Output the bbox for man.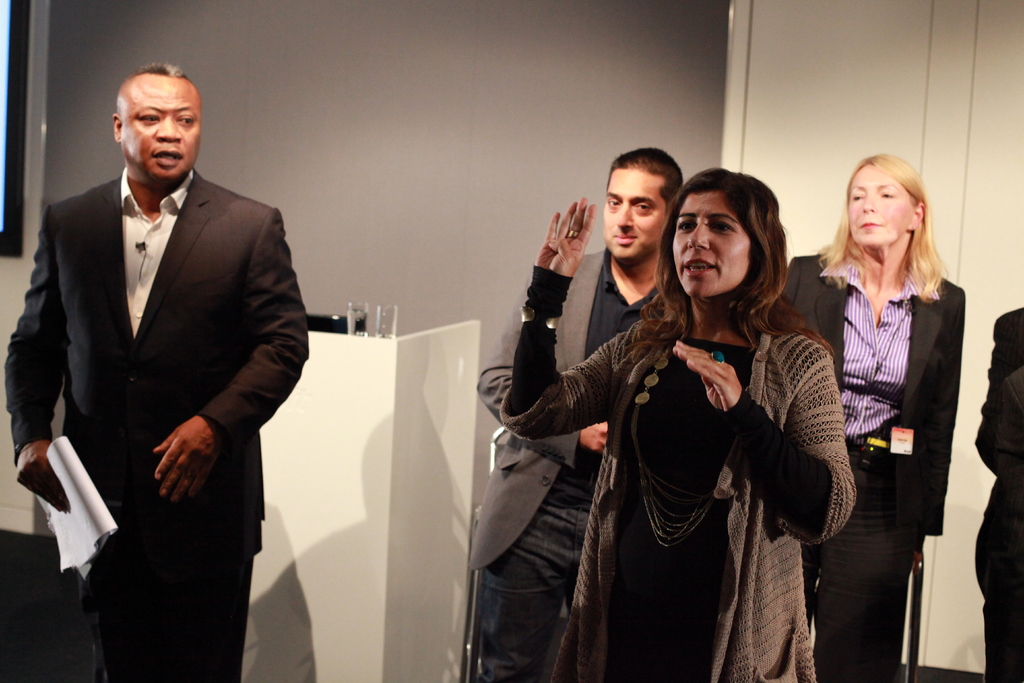
{"x1": 470, "y1": 145, "x2": 686, "y2": 682}.
